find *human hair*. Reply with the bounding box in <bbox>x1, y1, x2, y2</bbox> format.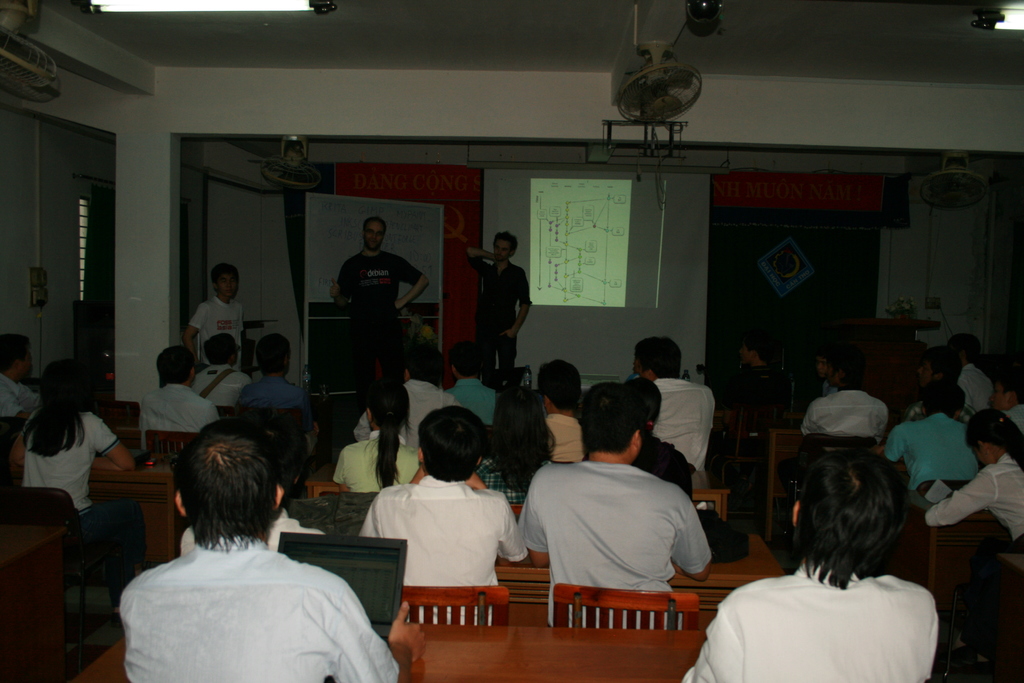
<bbox>255, 331, 294, 378</bbox>.
